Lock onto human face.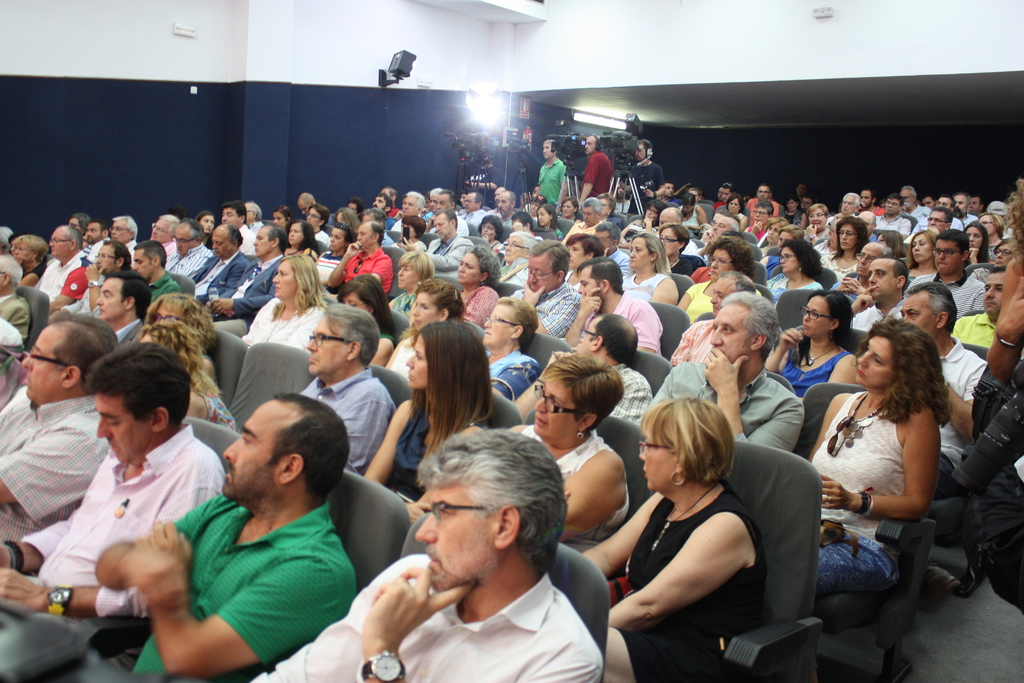
Locked: region(243, 200, 253, 224).
